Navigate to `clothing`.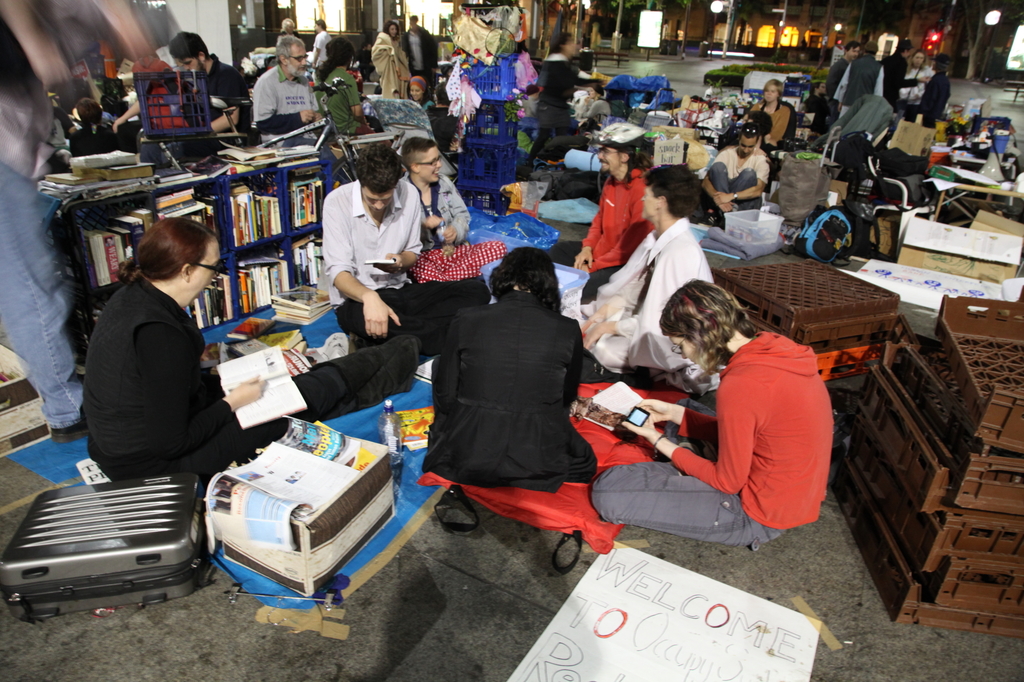
Navigation target: x1=874, y1=49, x2=893, y2=110.
